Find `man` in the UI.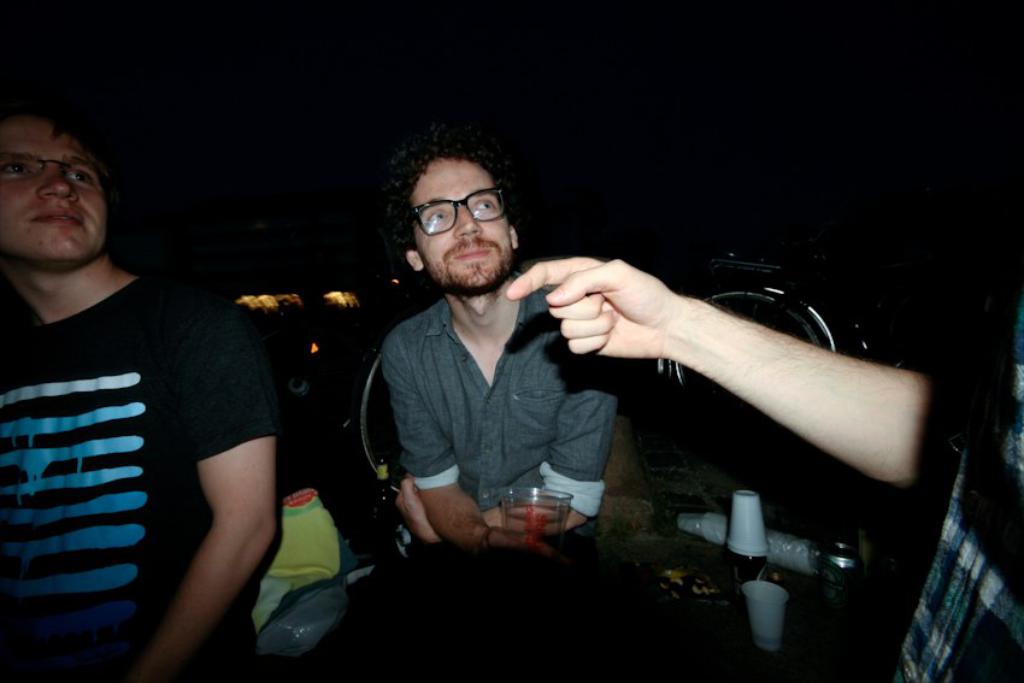
UI element at Rect(377, 143, 619, 552).
